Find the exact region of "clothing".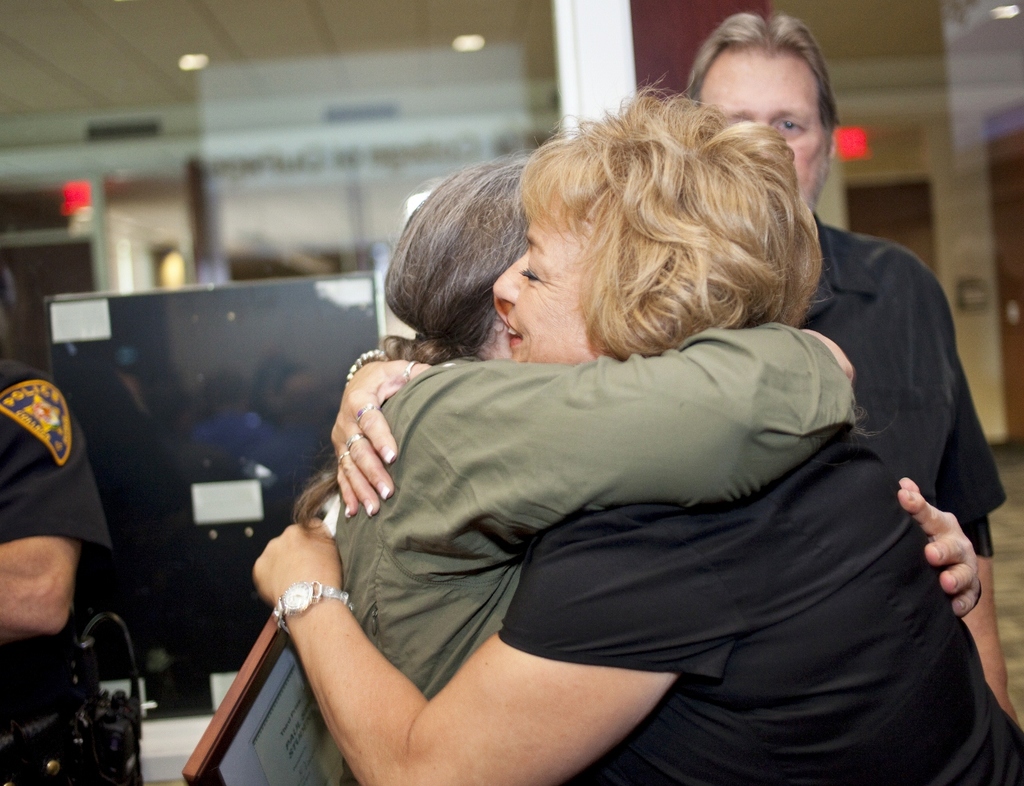
Exact region: (332,365,854,785).
